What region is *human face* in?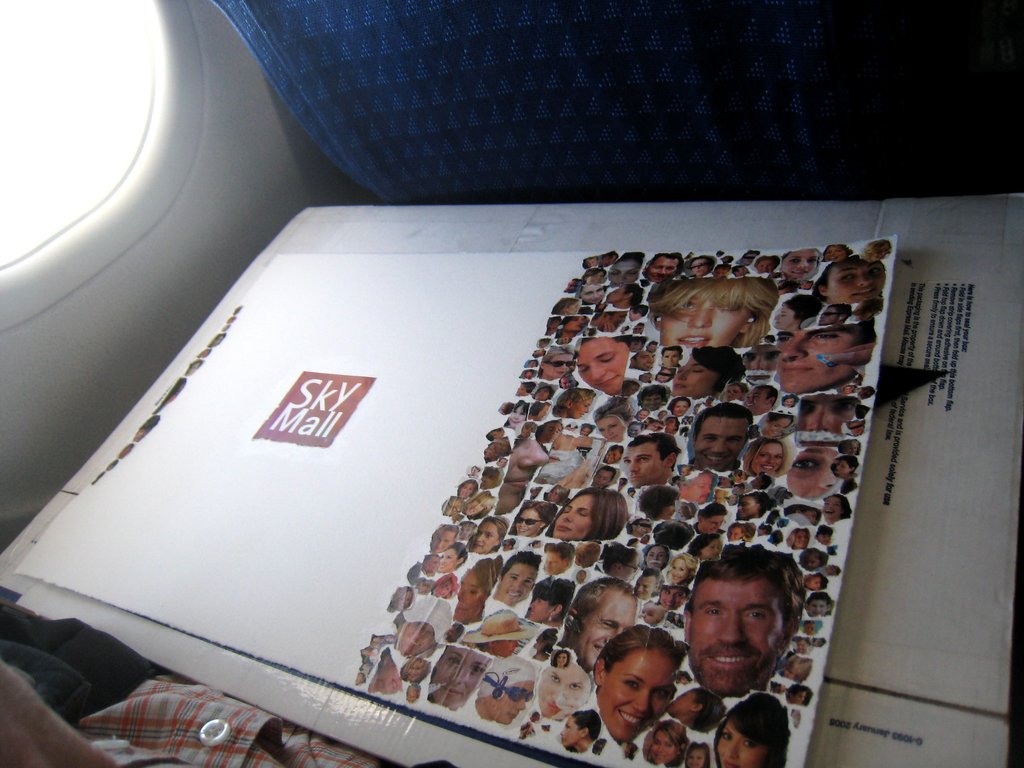
left=557, top=709, right=587, bottom=745.
